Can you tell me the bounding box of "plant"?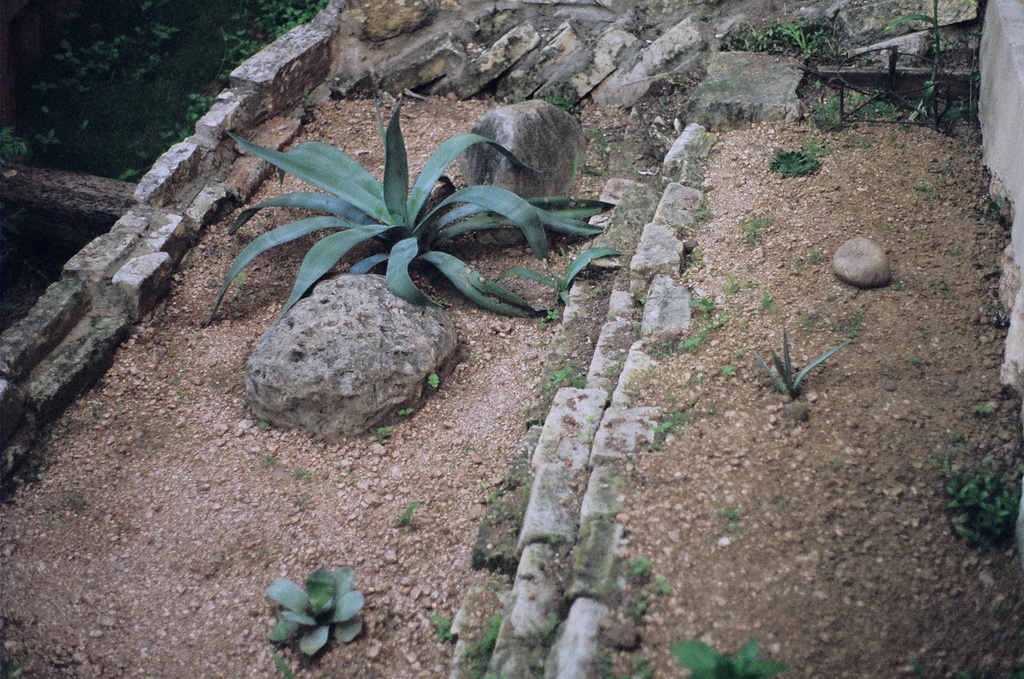
BBox(198, 85, 636, 329).
